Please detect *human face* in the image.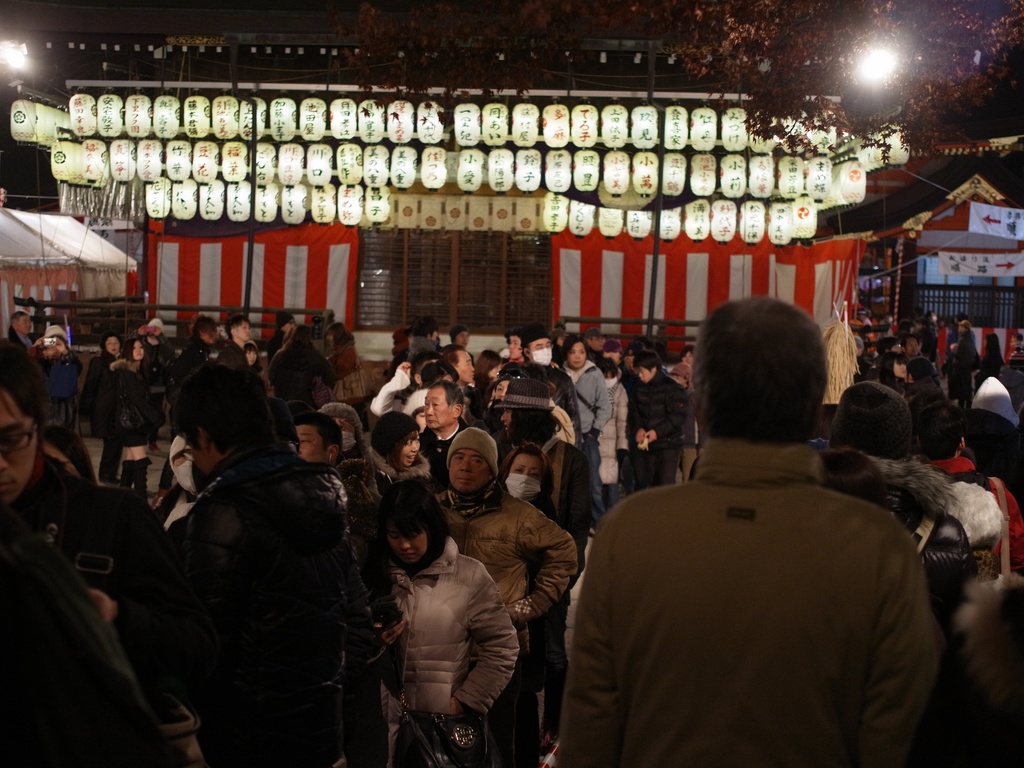
[left=489, top=362, right=502, bottom=376].
